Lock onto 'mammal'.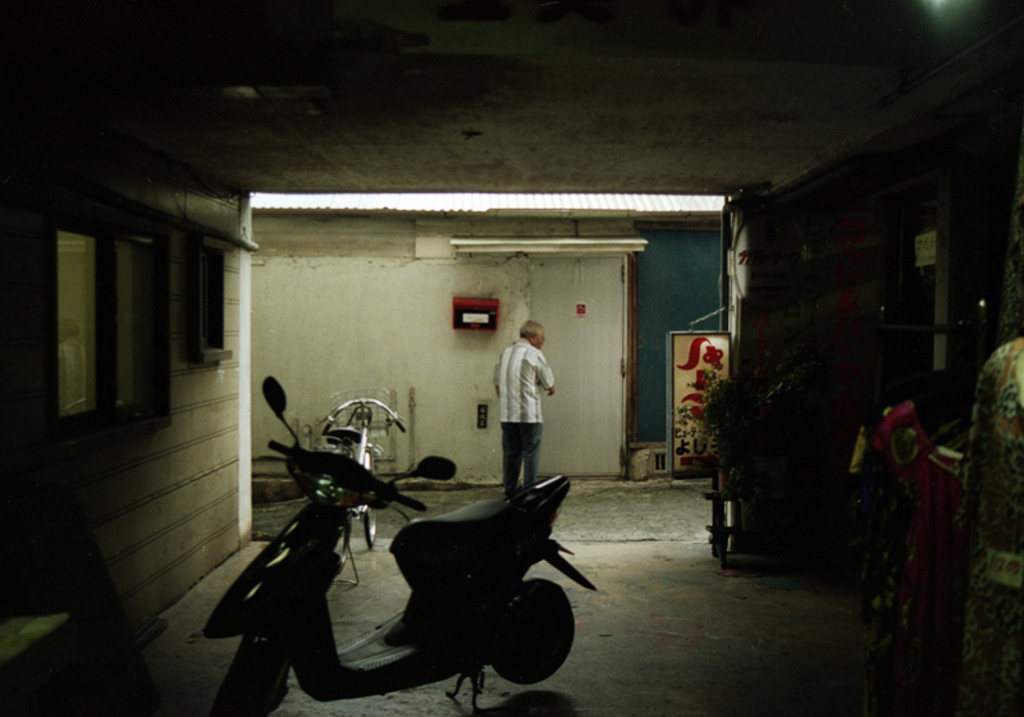
Locked: box=[955, 337, 1023, 716].
